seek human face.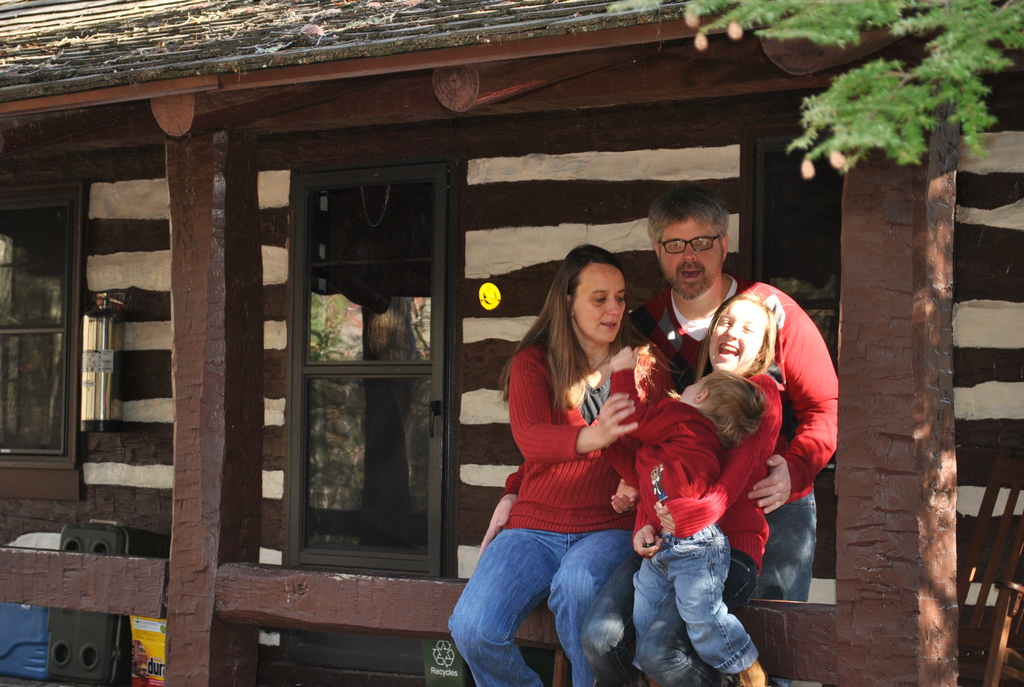
left=665, top=221, right=725, bottom=295.
